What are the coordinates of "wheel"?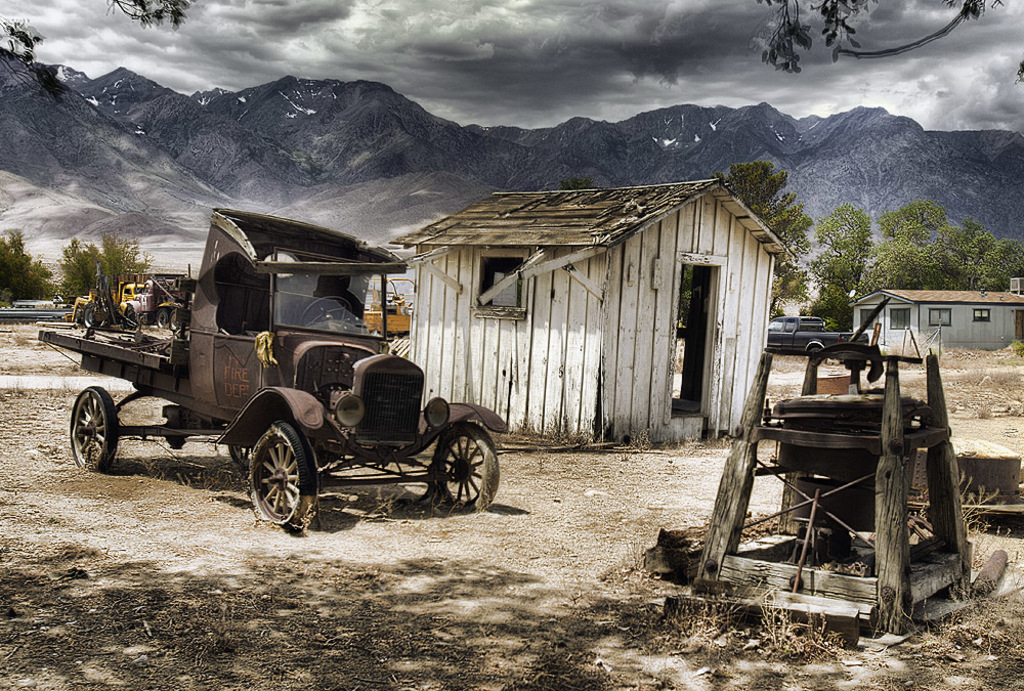
detection(237, 421, 311, 528).
